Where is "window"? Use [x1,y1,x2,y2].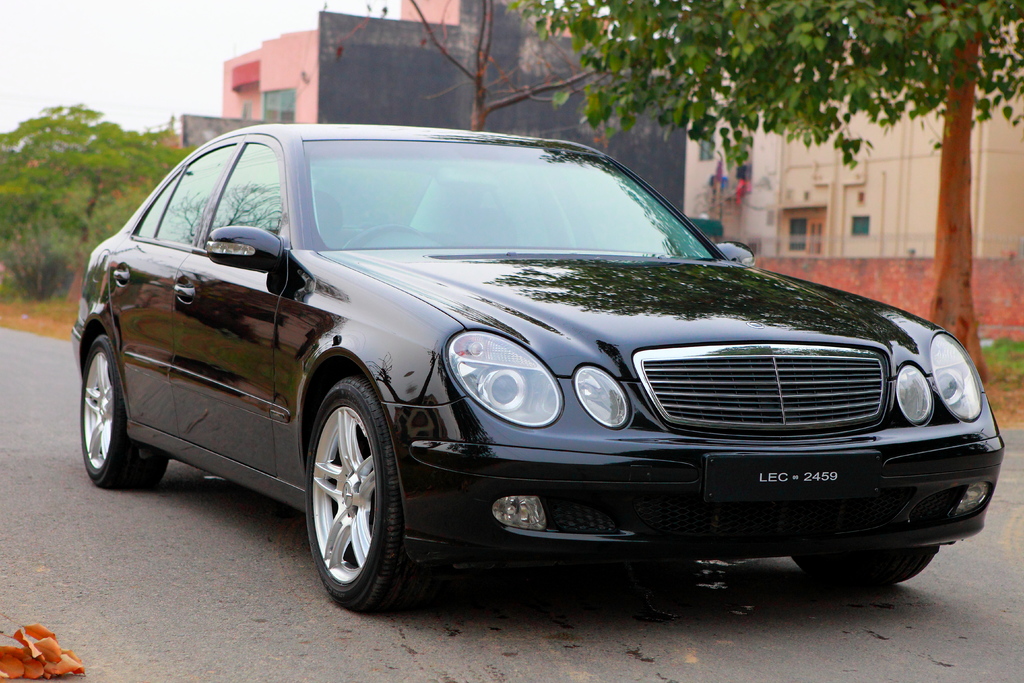
[783,215,830,257].
